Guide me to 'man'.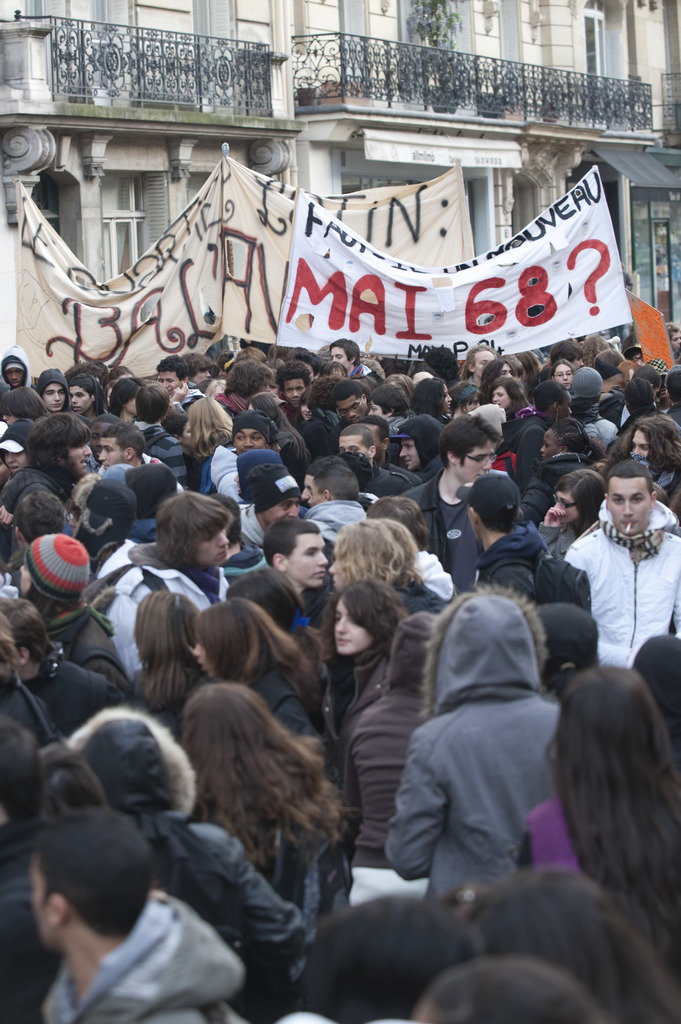
Guidance: locate(257, 518, 338, 630).
